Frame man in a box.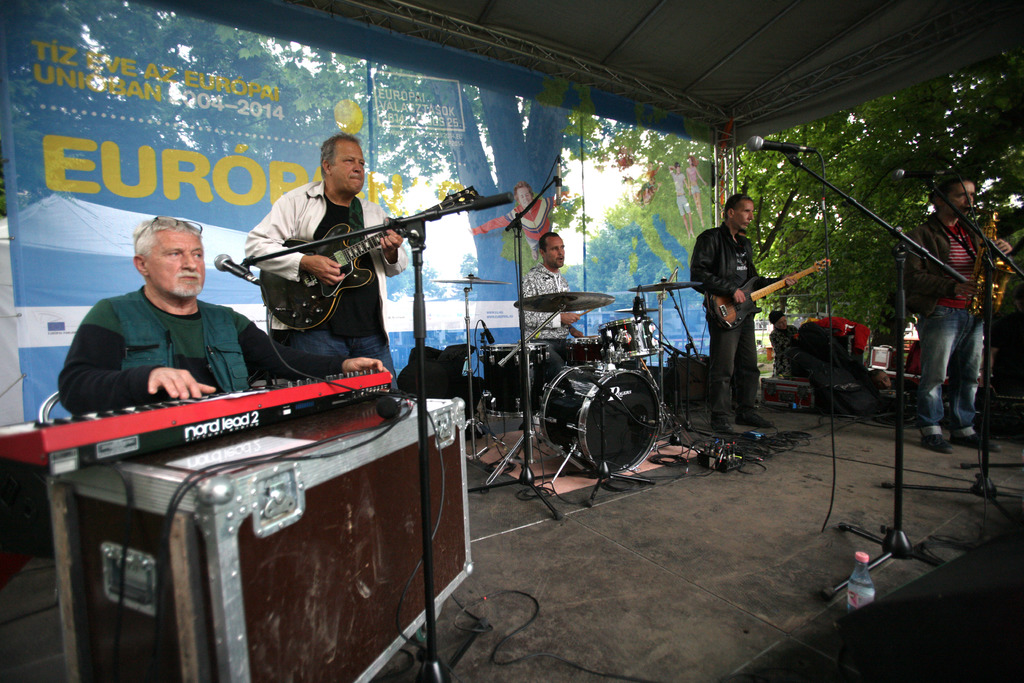
{"left": 244, "top": 138, "right": 415, "bottom": 390}.
